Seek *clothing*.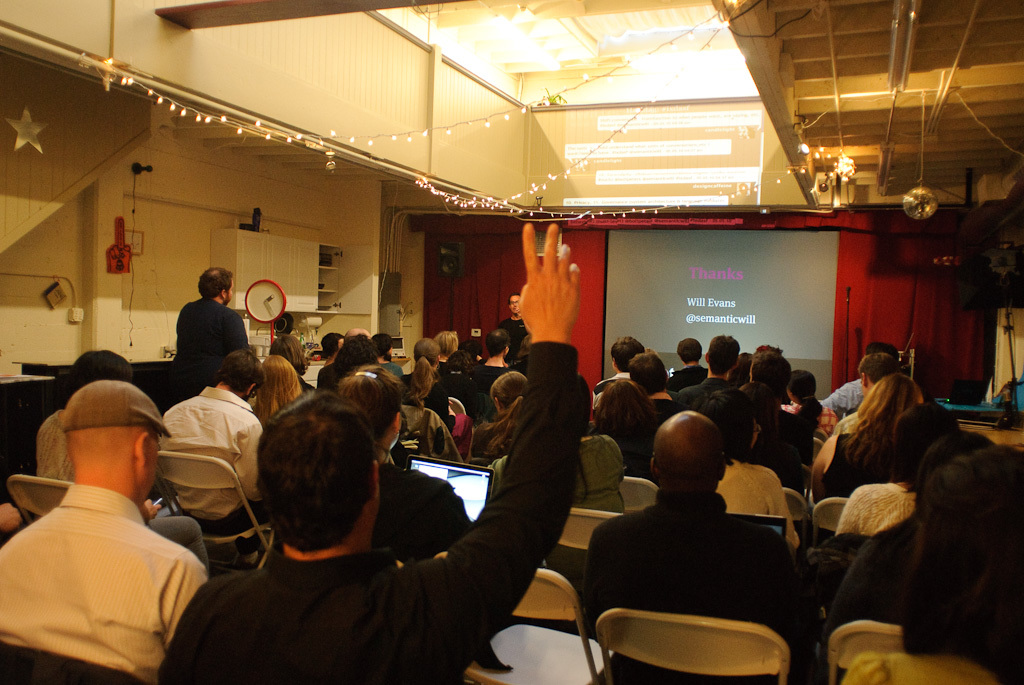
[x1=381, y1=362, x2=401, y2=381].
